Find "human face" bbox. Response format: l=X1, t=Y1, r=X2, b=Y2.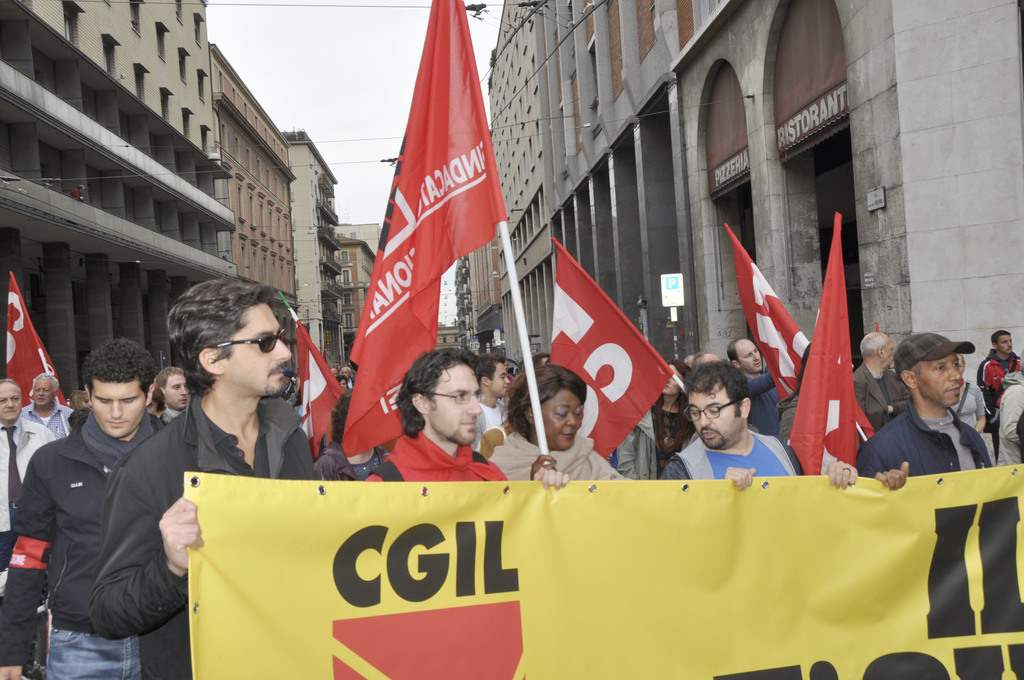
l=739, t=340, r=762, b=373.
